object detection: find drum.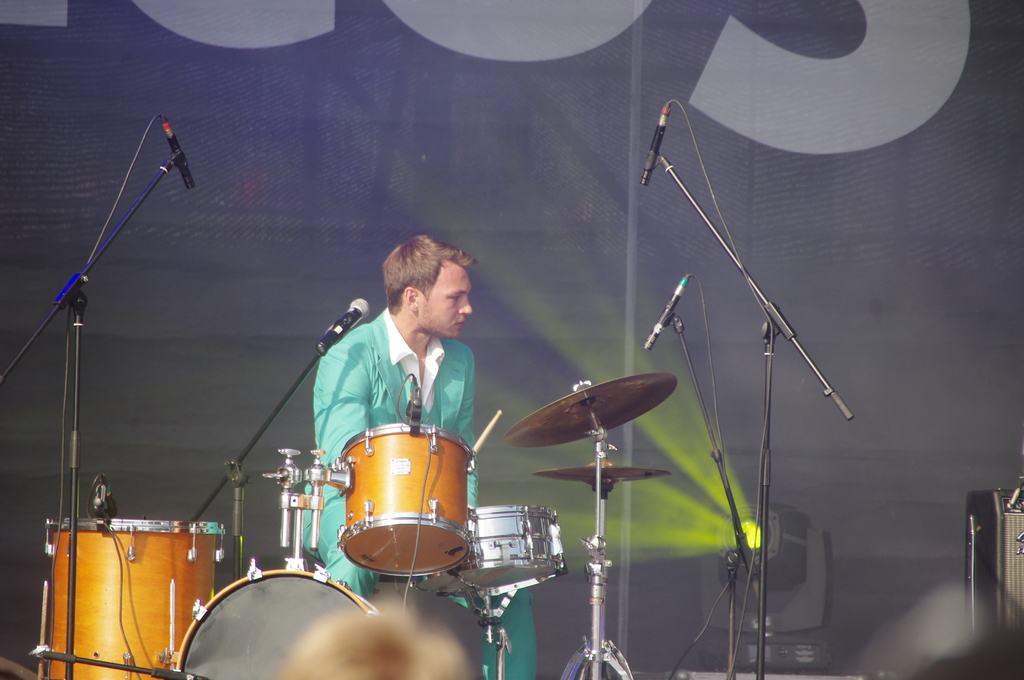
177/571/380/679.
